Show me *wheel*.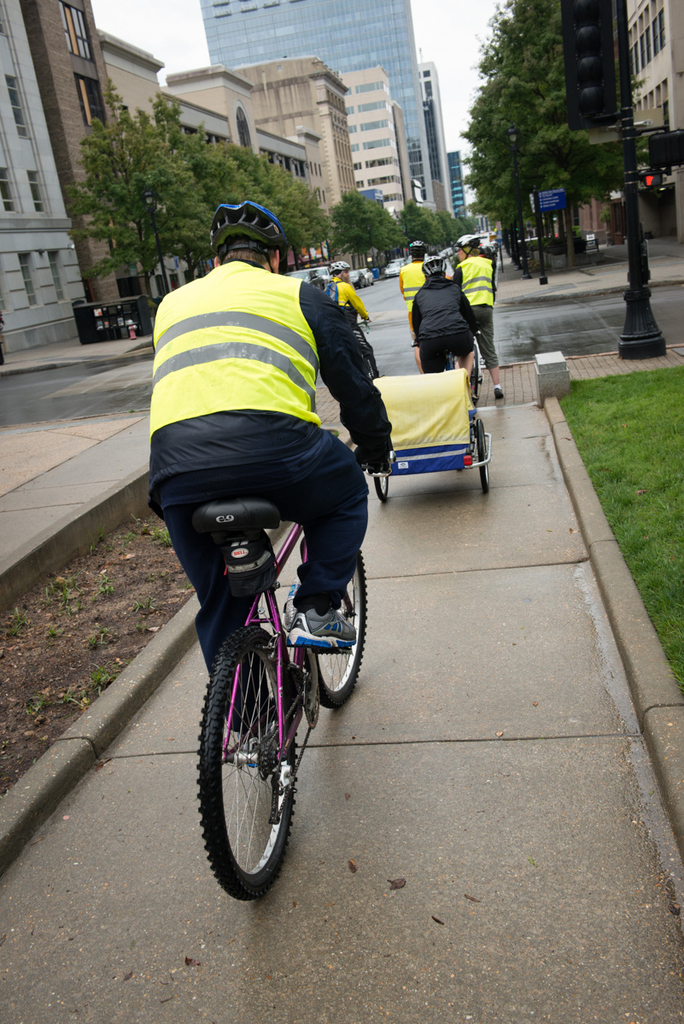
*wheel* is here: left=368, top=441, right=389, bottom=497.
